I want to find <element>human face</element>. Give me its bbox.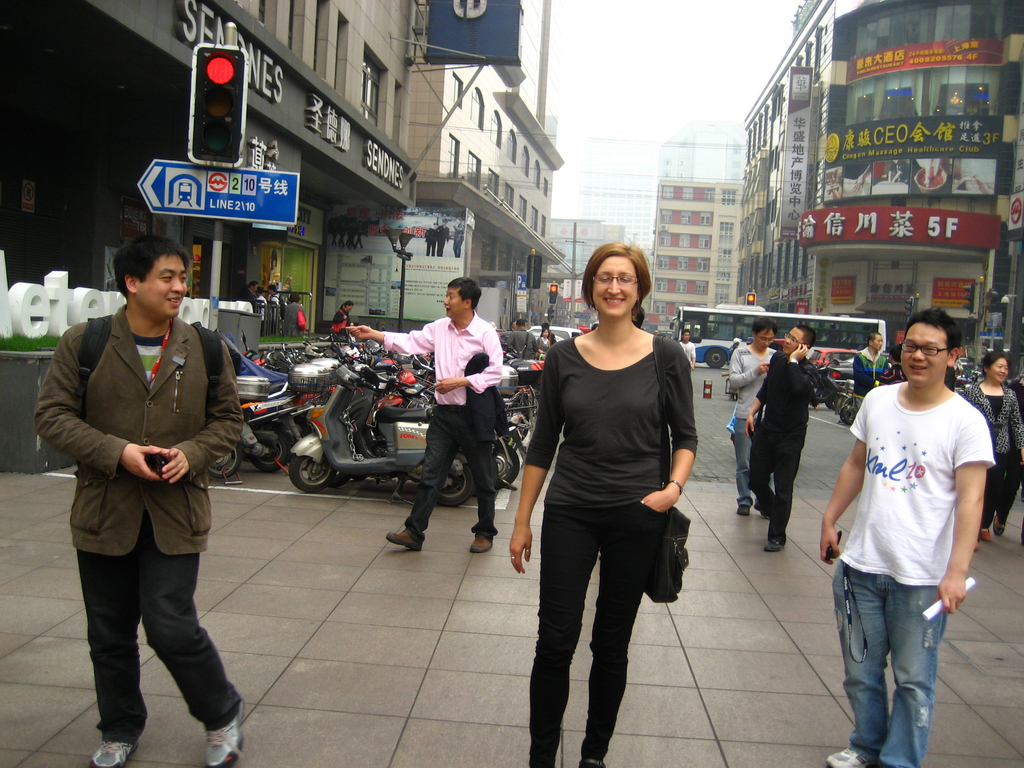
box=[133, 256, 189, 318].
